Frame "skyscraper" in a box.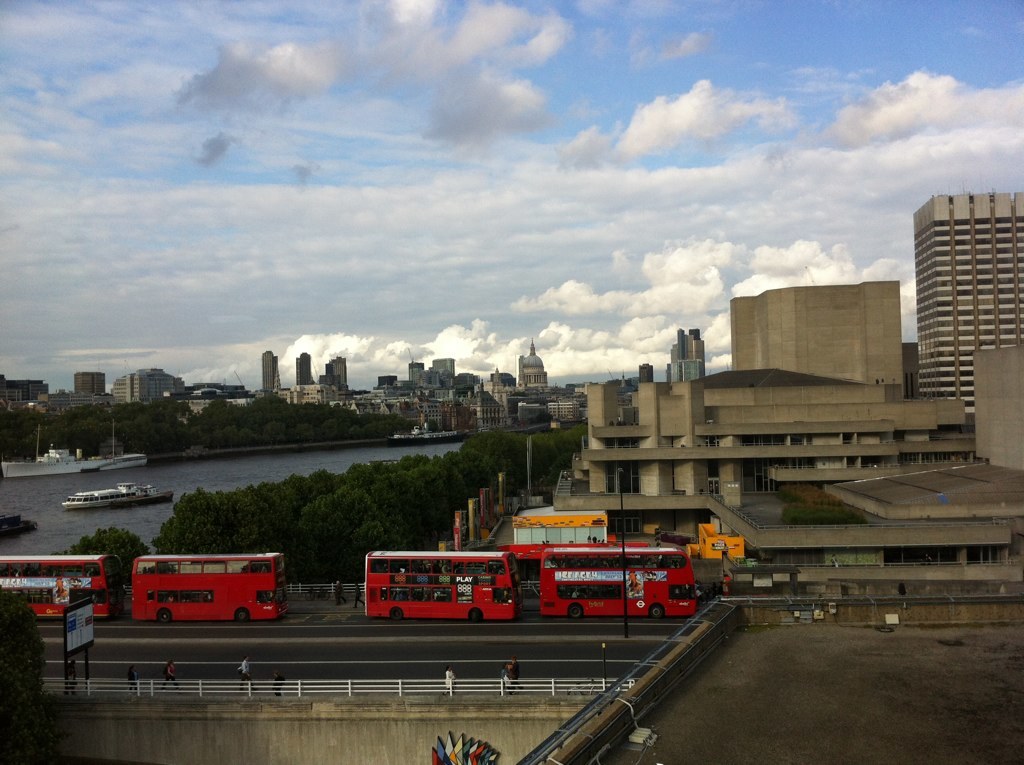
635/357/658/383.
